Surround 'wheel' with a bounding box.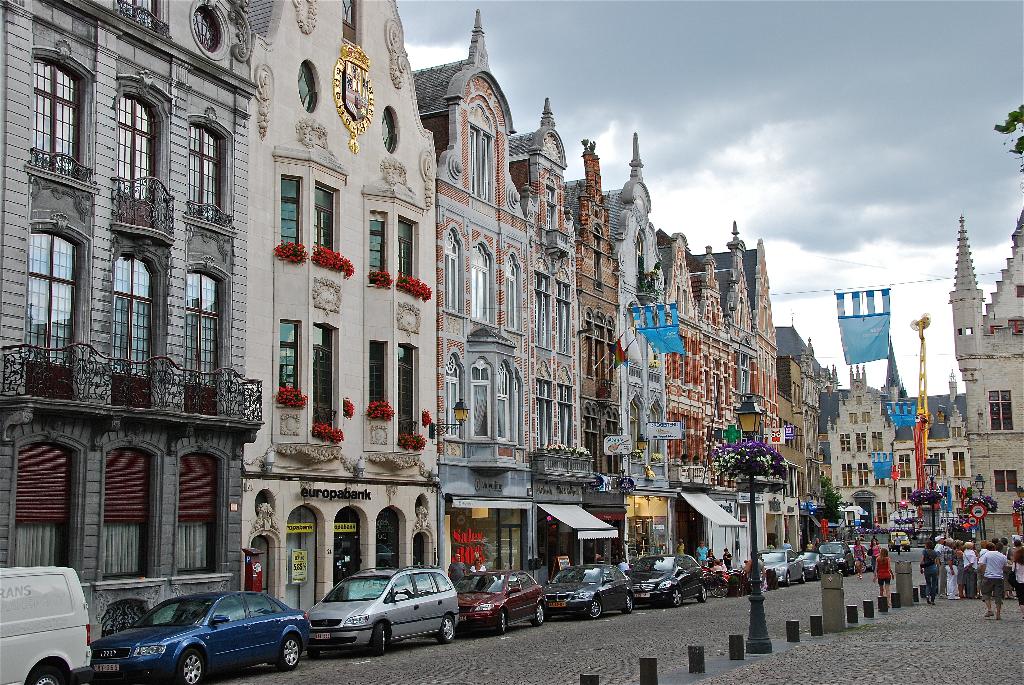
l=813, t=567, r=821, b=579.
